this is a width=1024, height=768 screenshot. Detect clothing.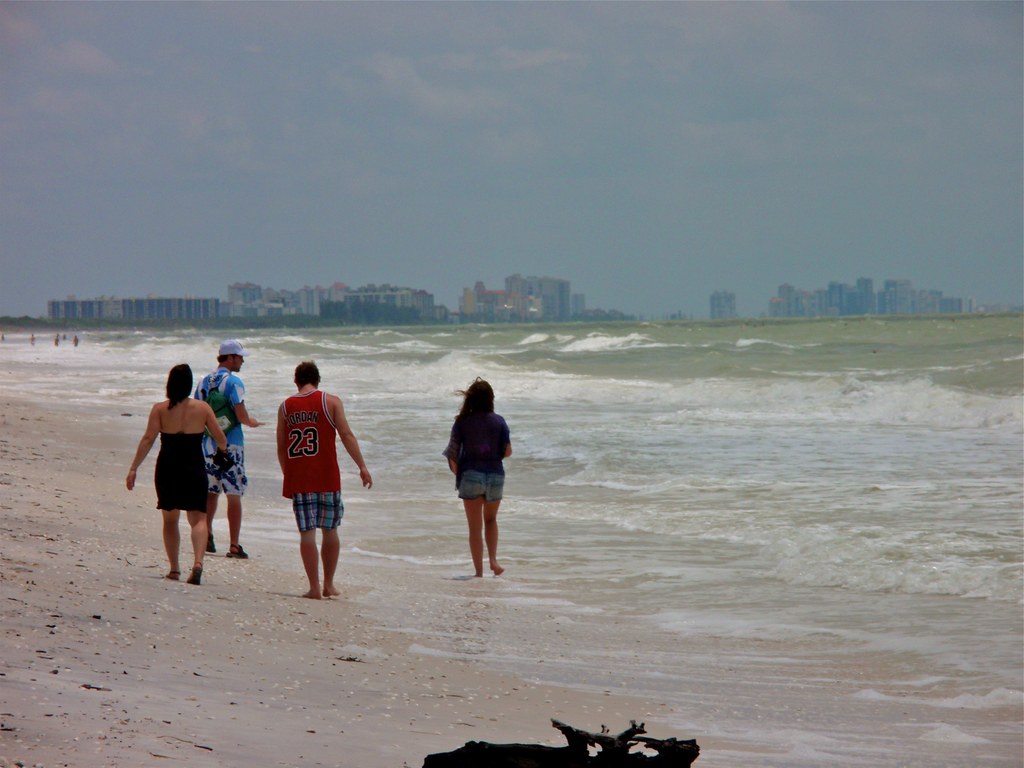
{"x1": 264, "y1": 387, "x2": 344, "y2": 566}.
